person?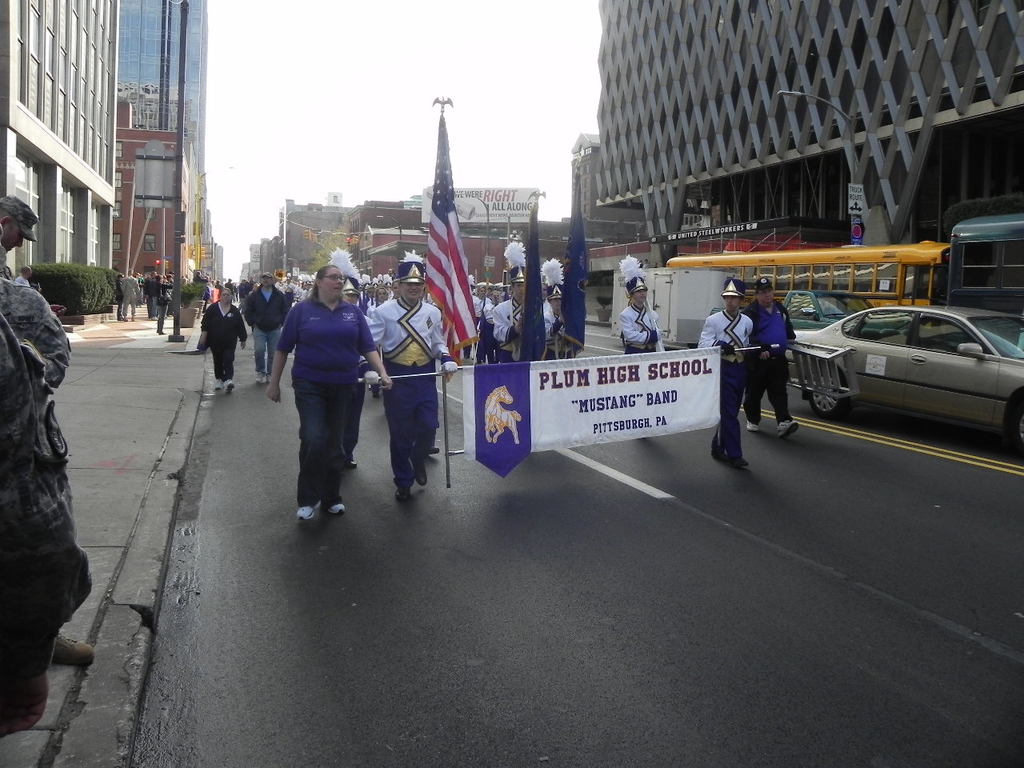
bbox(260, 262, 383, 522)
